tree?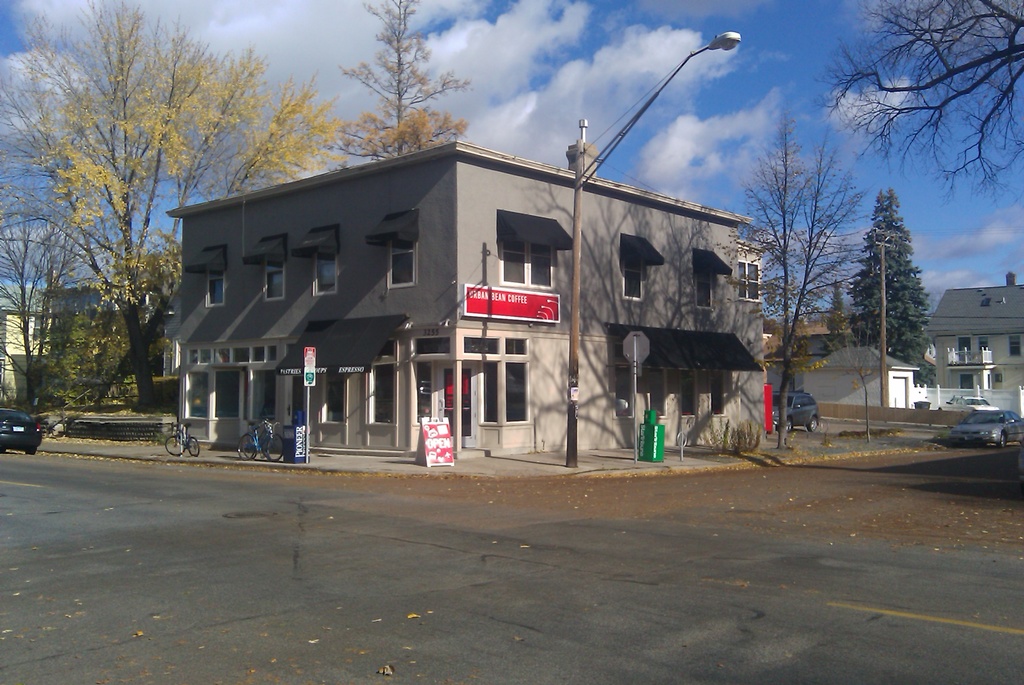
crop(0, 158, 115, 422)
